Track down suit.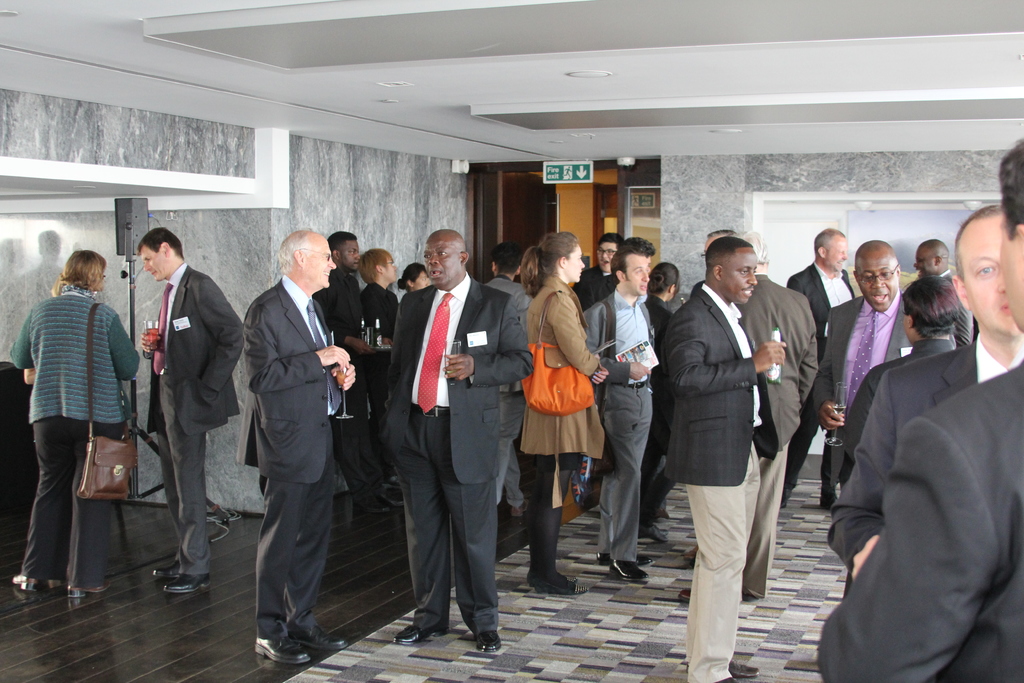
Tracked to [left=811, top=296, right=956, bottom=493].
